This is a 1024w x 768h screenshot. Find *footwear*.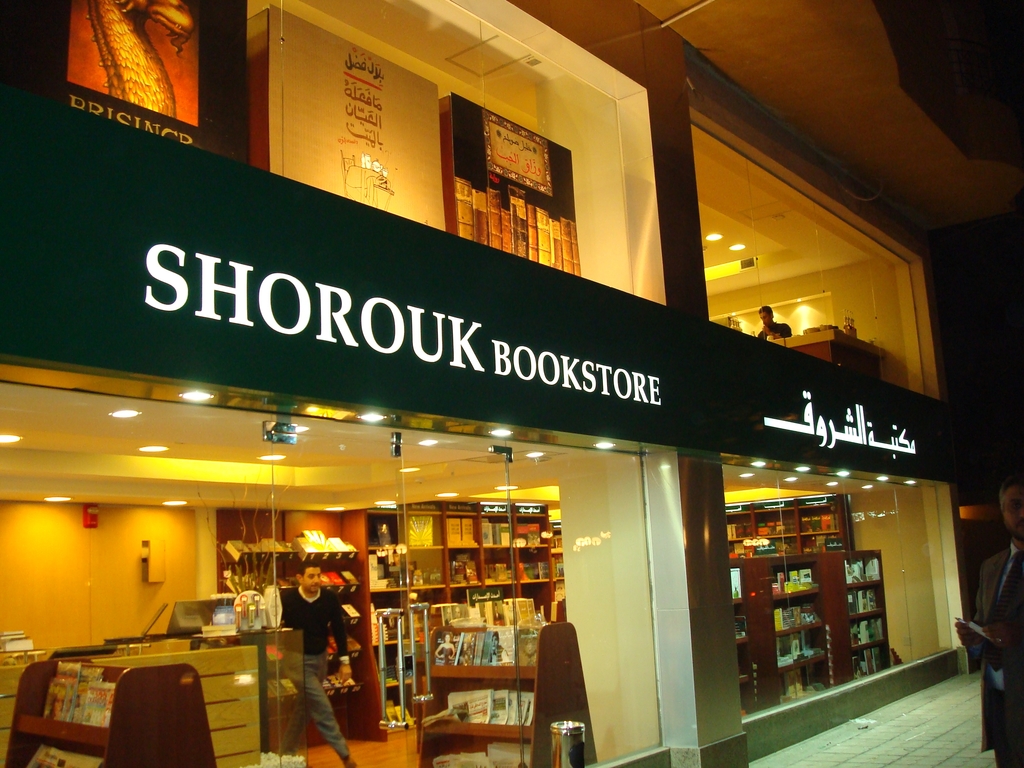
Bounding box: pyautogui.locateOnScreen(342, 756, 362, 767).
